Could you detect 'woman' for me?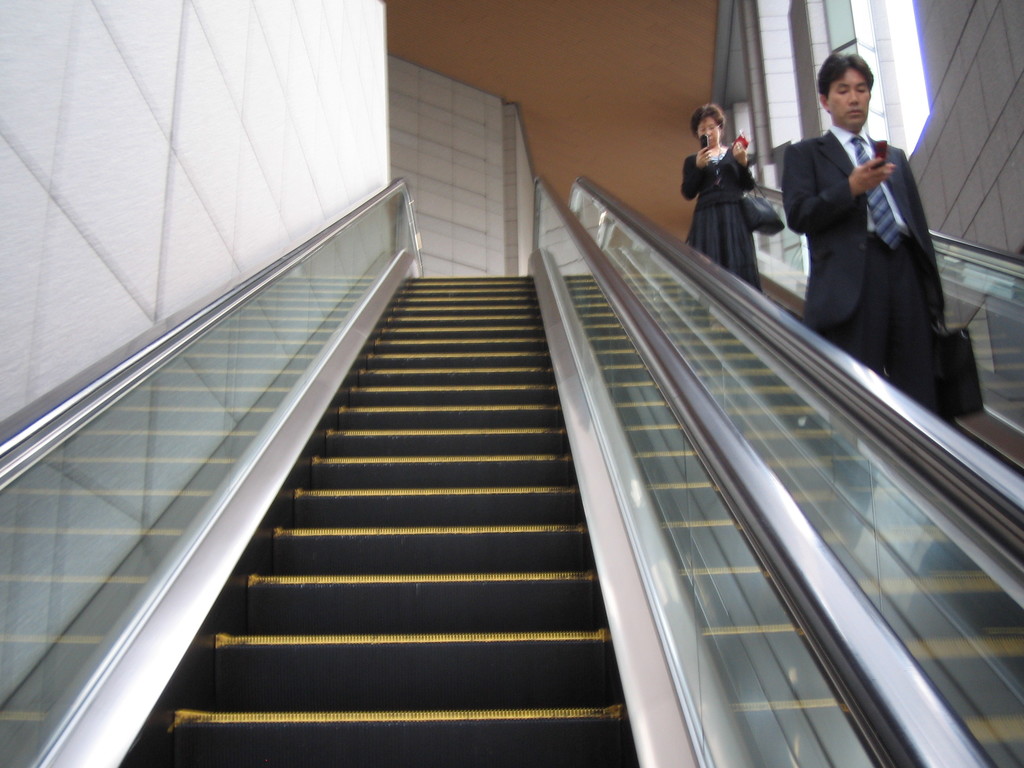
Detection result: [x1=688, y1=99, x2=787, y2=273].
